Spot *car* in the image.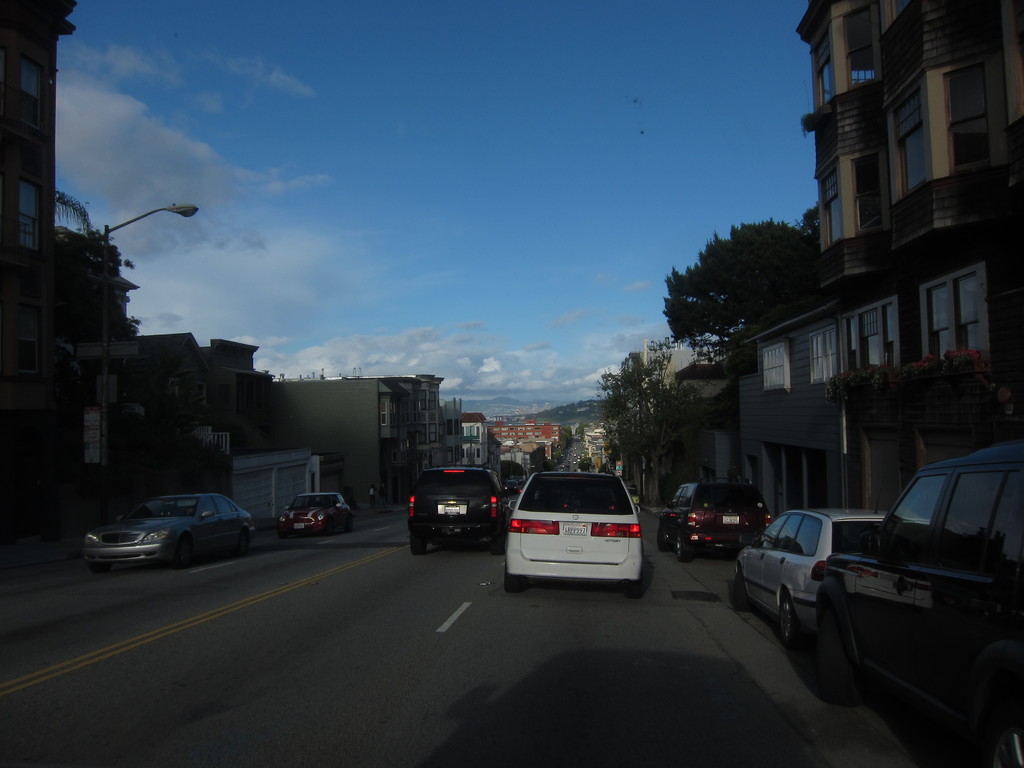
*car* found at <region>657, 477, 769, 562</region>.
